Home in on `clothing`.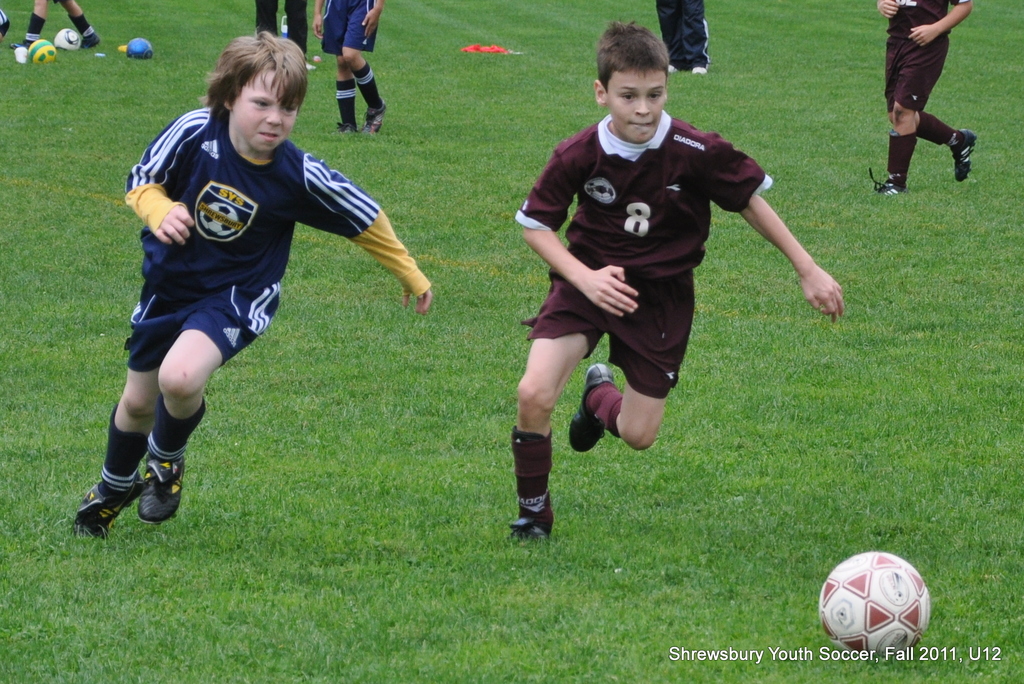
Homed in at <box>513,81,785,453</box>.
